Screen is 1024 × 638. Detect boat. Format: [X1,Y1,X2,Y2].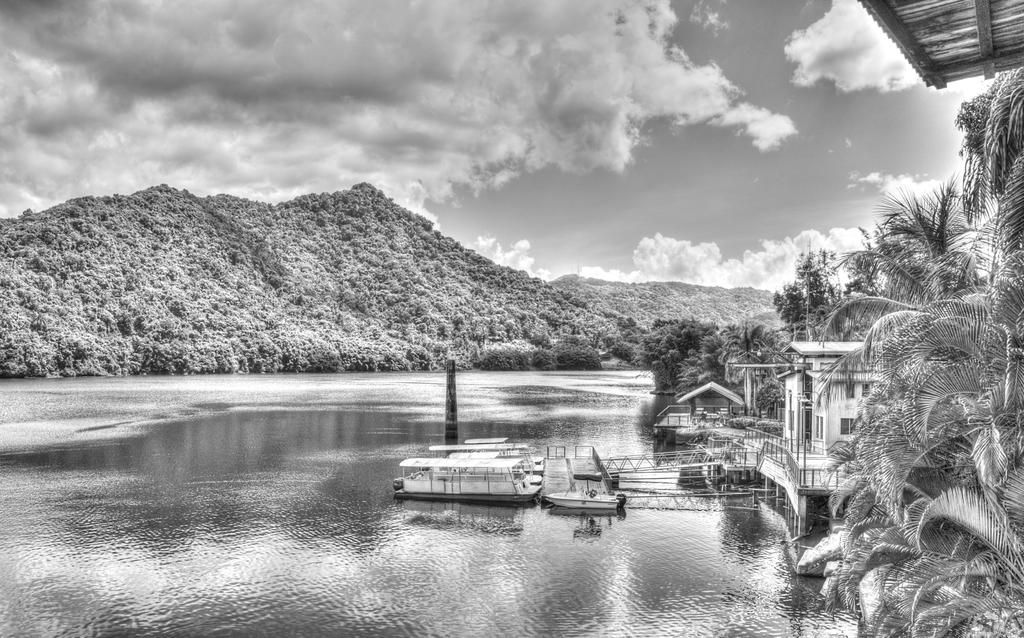
[397,459,544,499].
